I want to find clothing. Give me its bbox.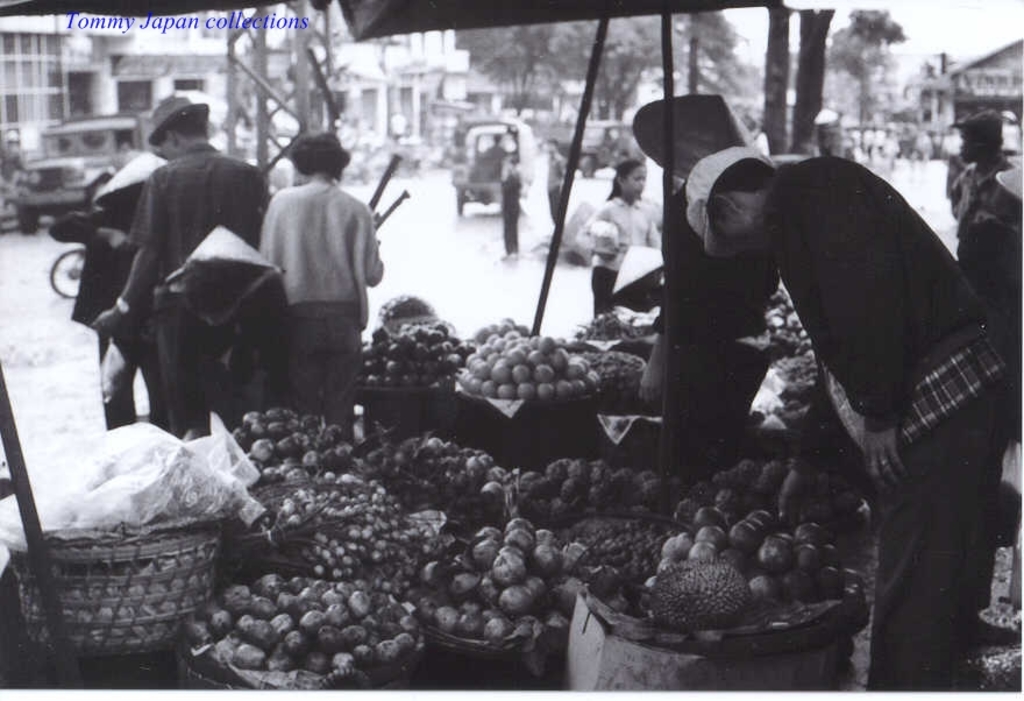
[left=761, top=156, right=1014, bottom=687].
